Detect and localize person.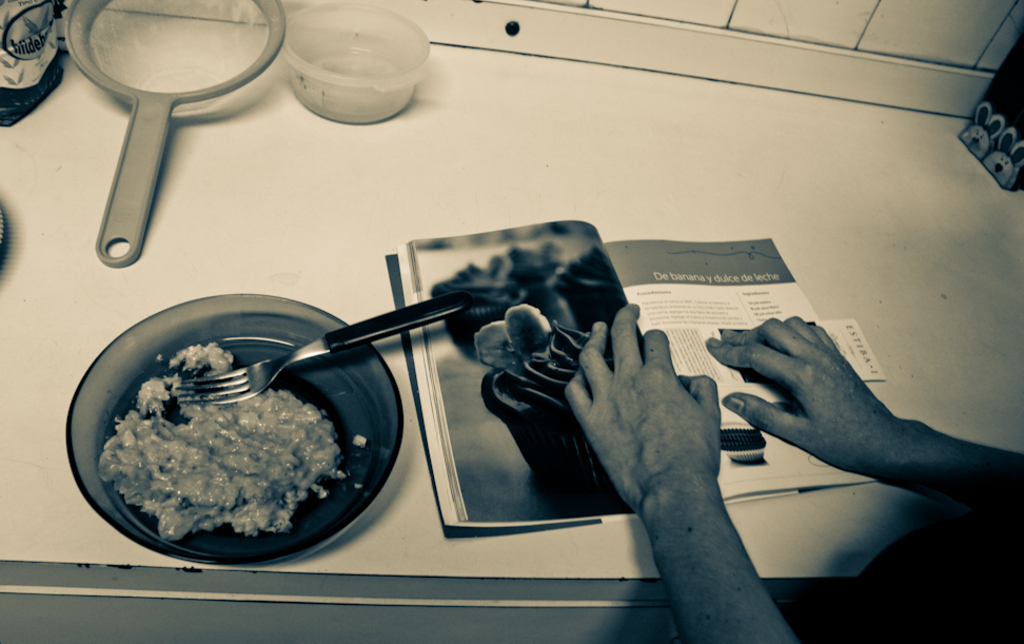
Localized at <box>571,296,1023,643</box>.
